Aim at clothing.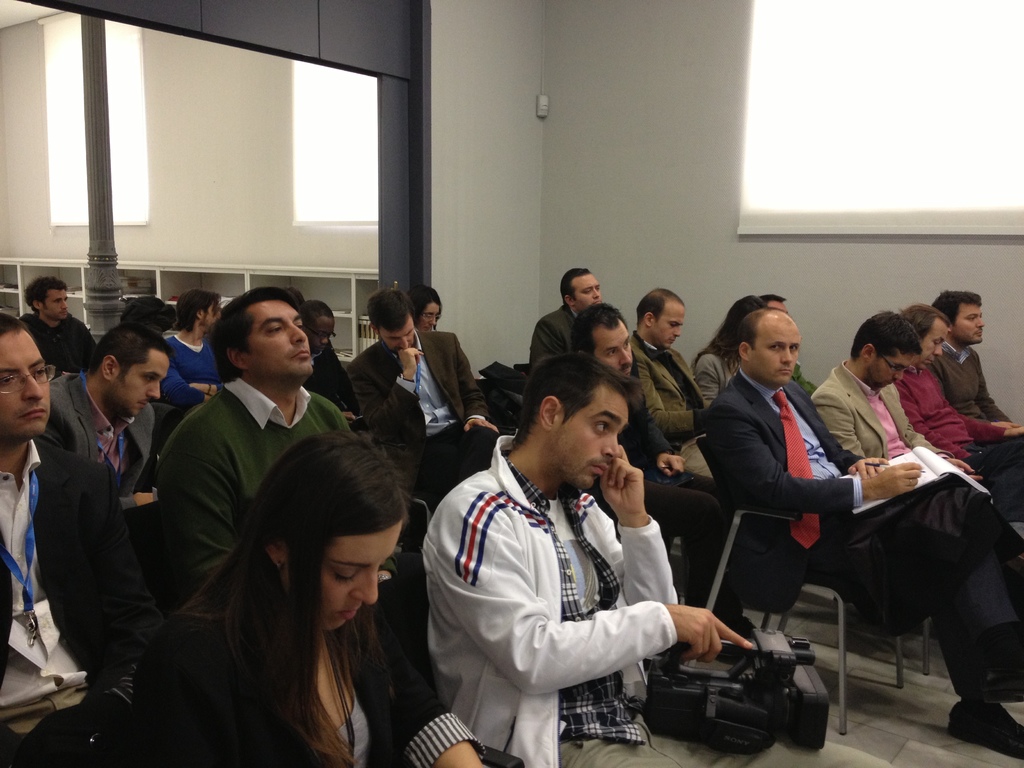
Aimed at crop(813, 355, 1023, 591).
